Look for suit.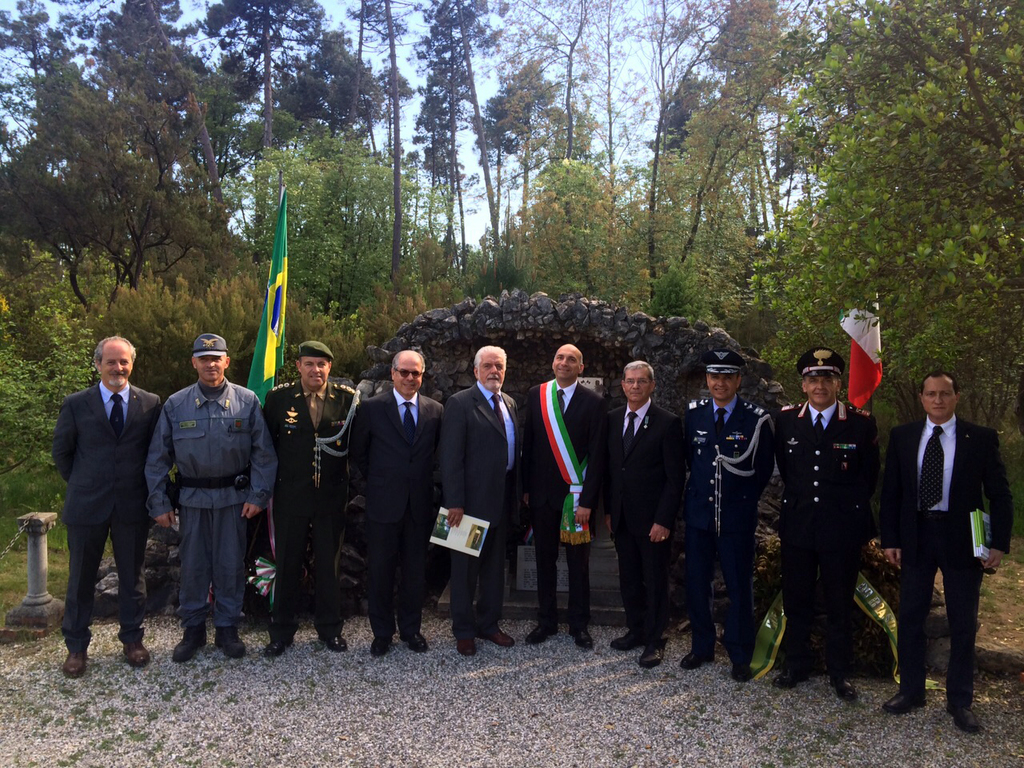
Found: (left=602, top=398, right=682, bottom=642).
